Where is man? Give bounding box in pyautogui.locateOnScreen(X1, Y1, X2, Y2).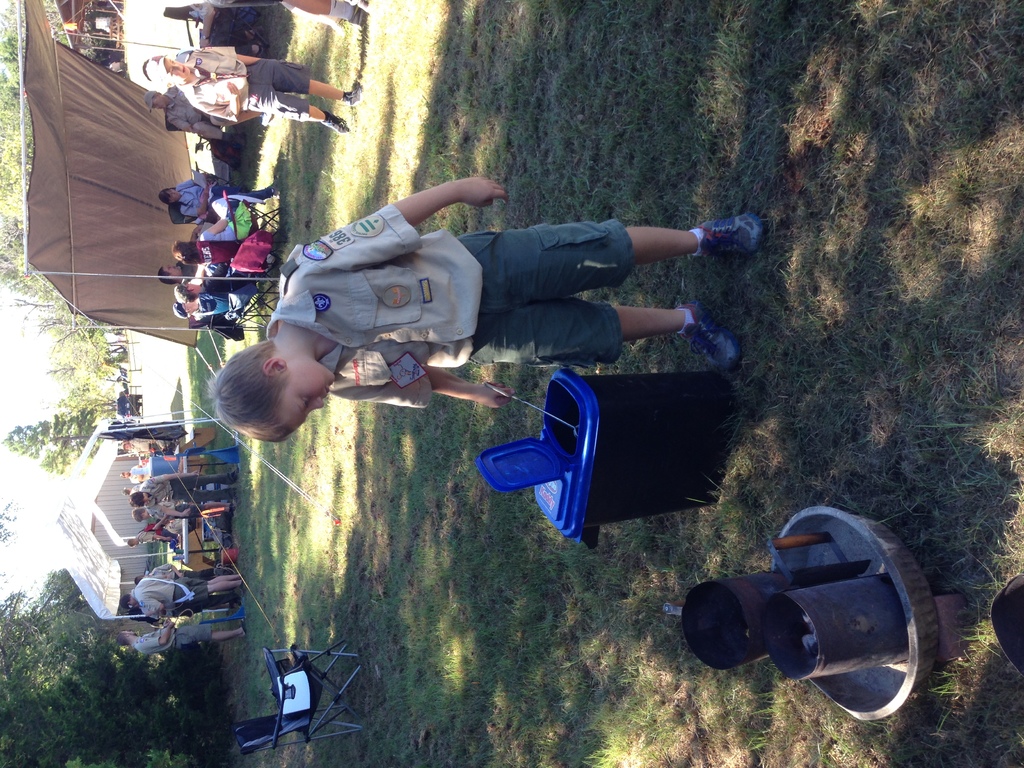
pyautogui.locateOnScreen(155, 209, 221, 283).
